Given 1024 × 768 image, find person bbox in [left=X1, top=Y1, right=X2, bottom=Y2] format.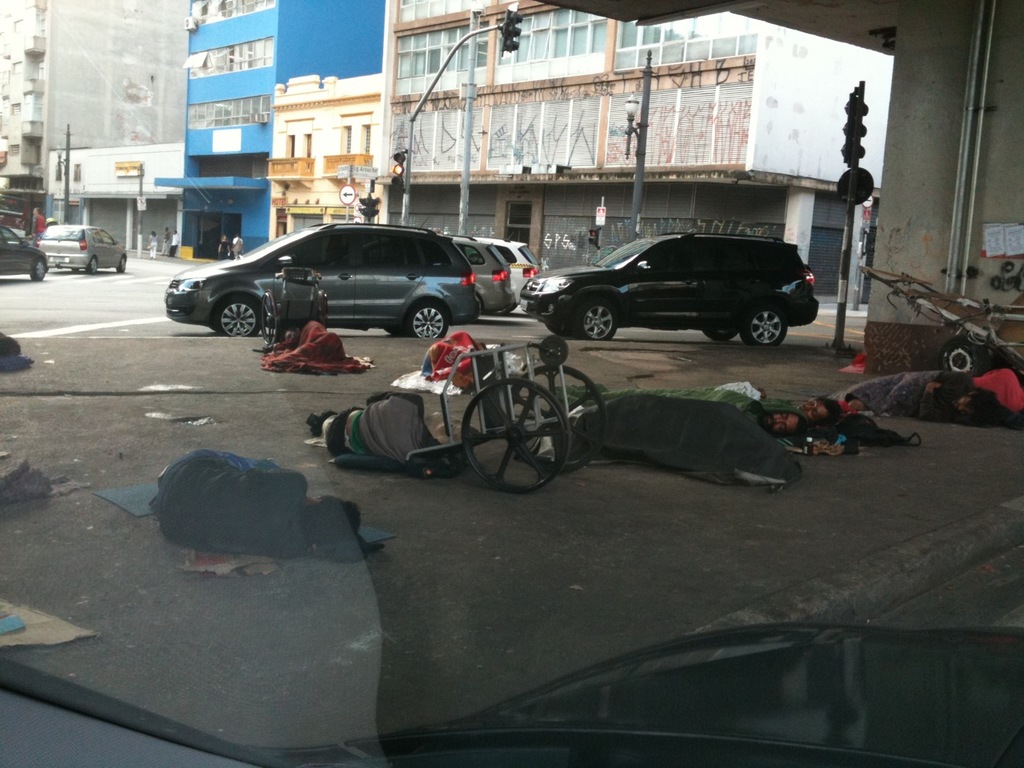
[left=147, top=228, right=159, bottom=258].
